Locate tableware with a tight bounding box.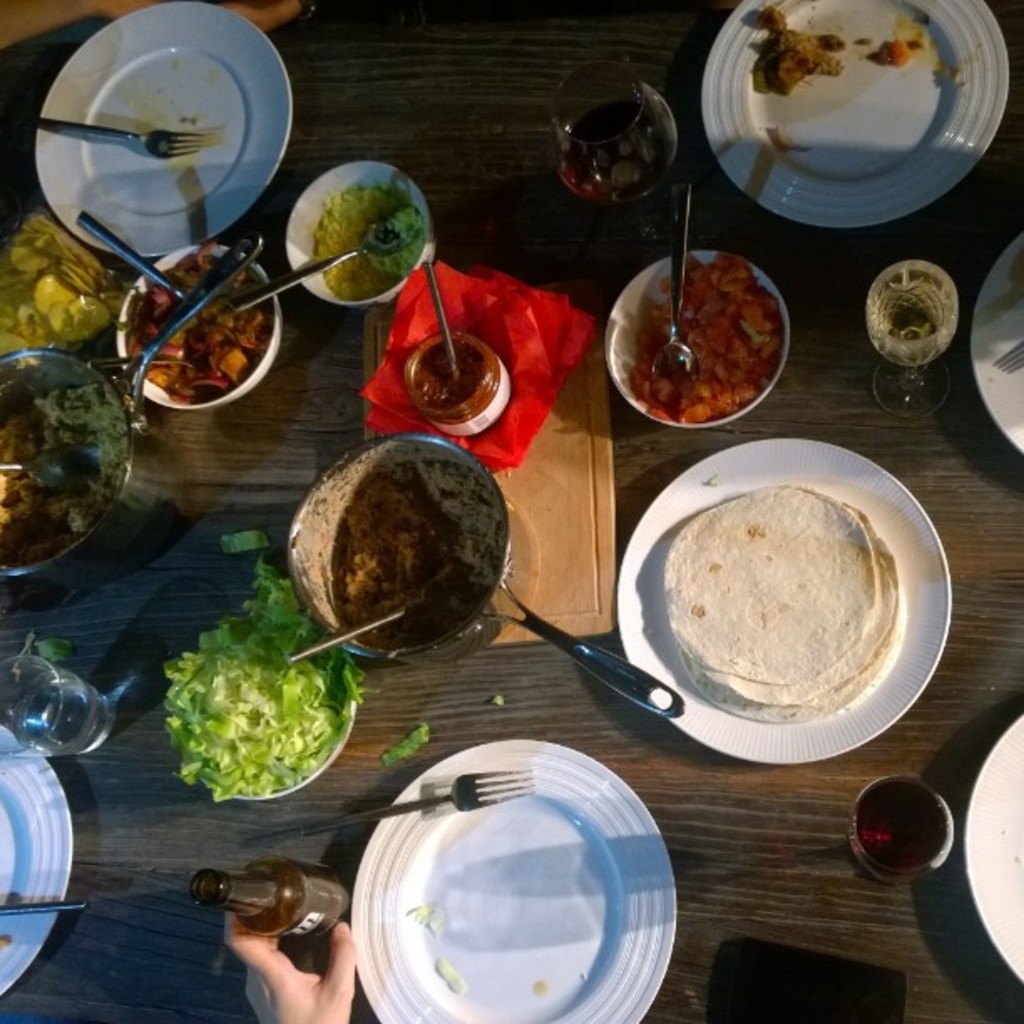
649 181 698 390.
